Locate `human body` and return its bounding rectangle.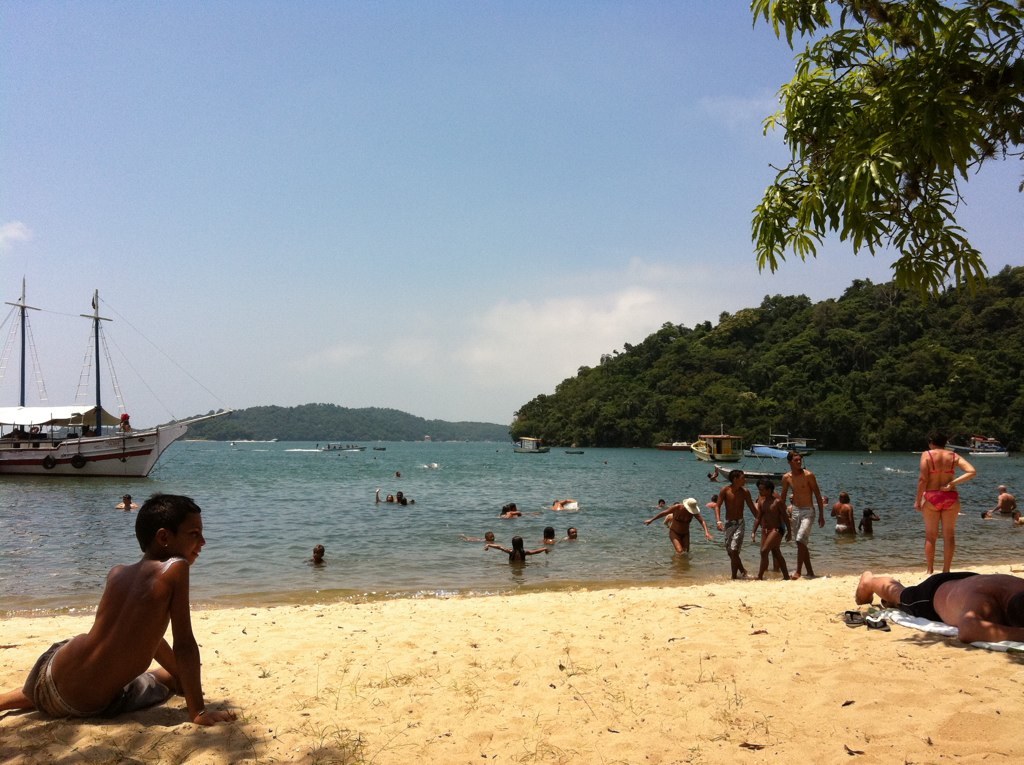
box(990, 490, 1021, 521).
